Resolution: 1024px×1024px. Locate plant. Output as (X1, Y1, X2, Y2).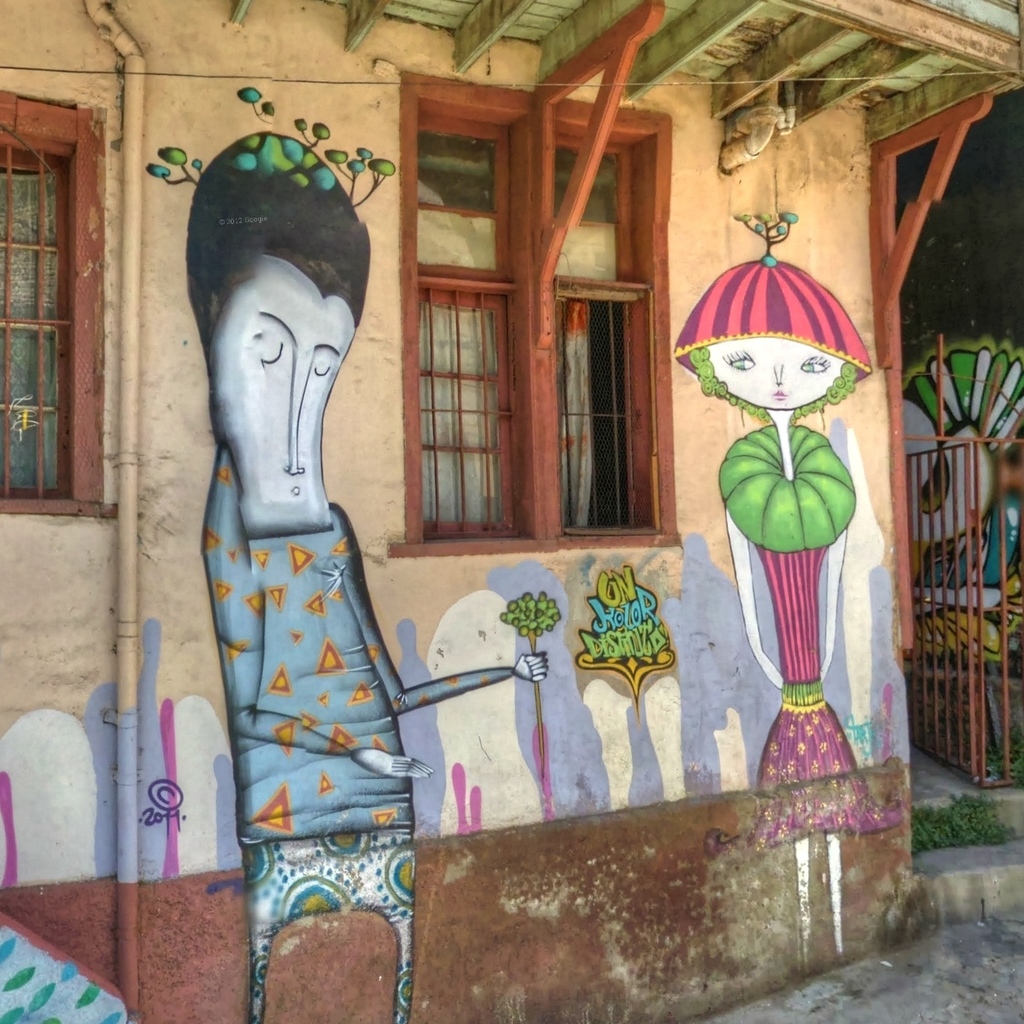
(987, 726, 1023, 782).
